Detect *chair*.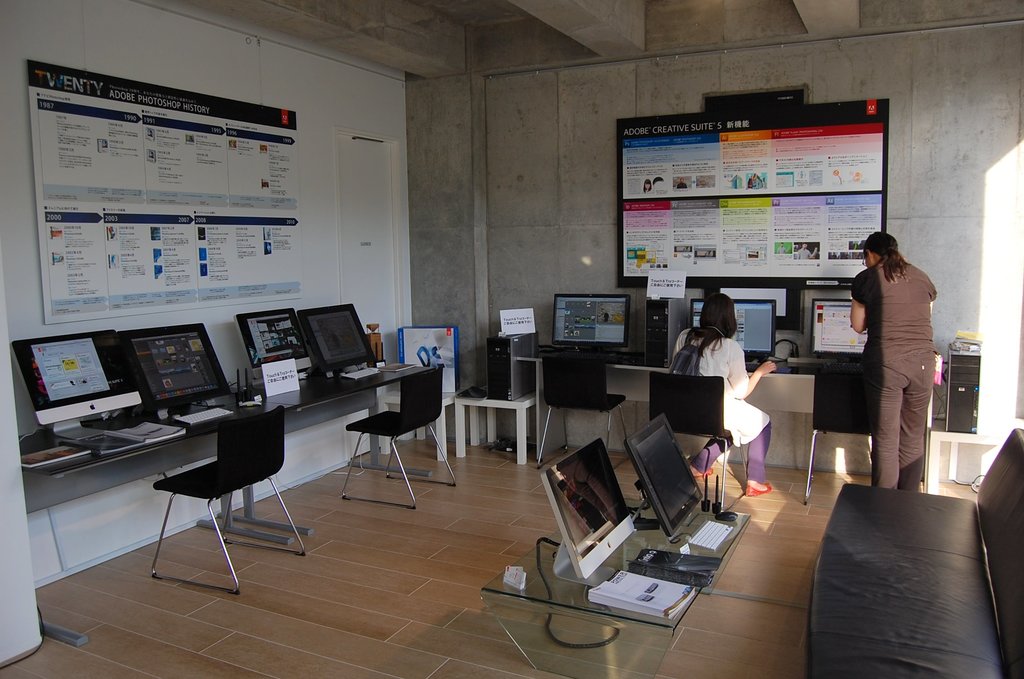
Detected at 130,398,294,595.
